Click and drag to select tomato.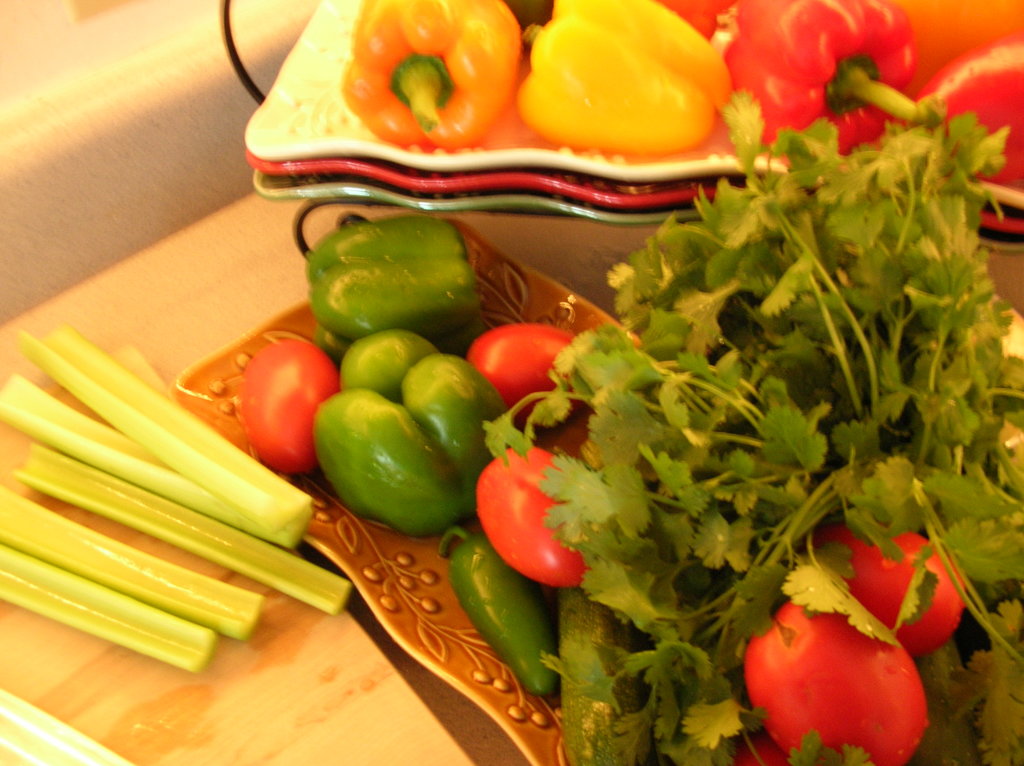
Selection: l=466, t=321, r=583, b=411.
